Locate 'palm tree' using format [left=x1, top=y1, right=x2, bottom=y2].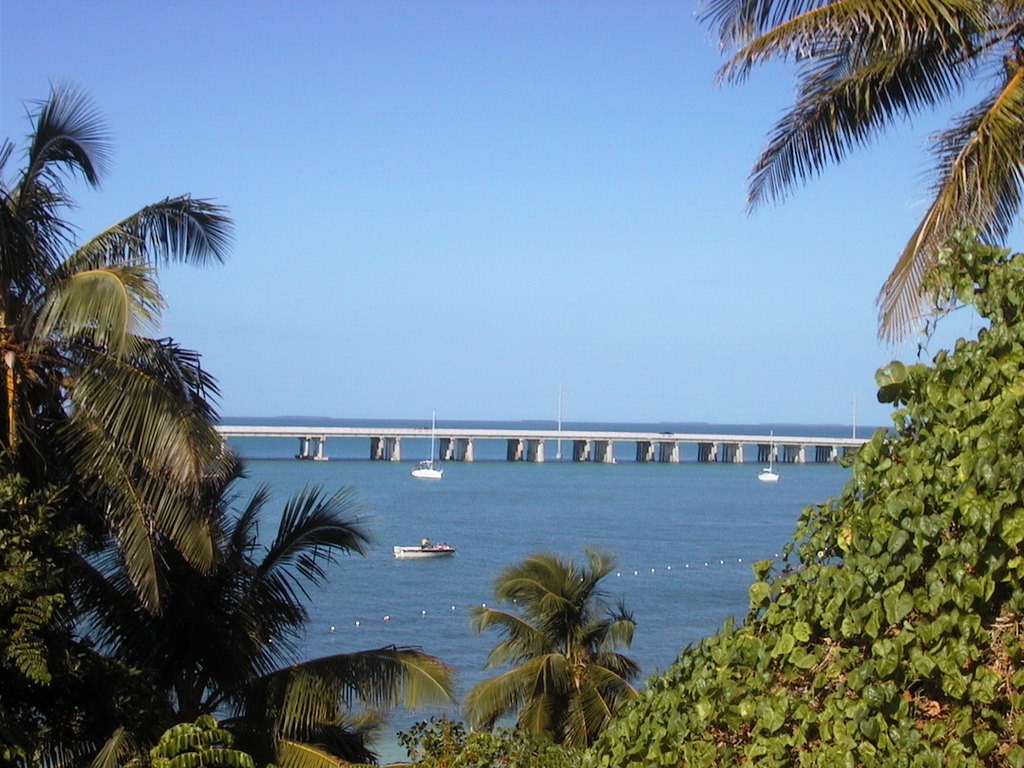
[left=472, top=558, right=640, bottom=754].
